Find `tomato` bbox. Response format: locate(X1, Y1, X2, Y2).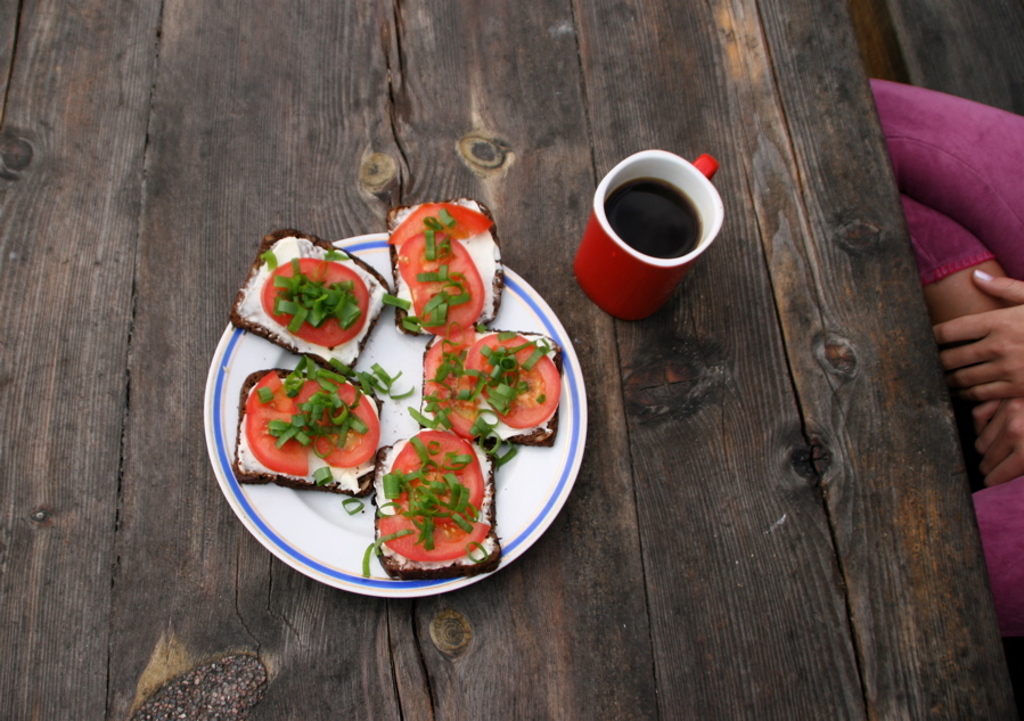
locate(398, 231, 485, 328).
